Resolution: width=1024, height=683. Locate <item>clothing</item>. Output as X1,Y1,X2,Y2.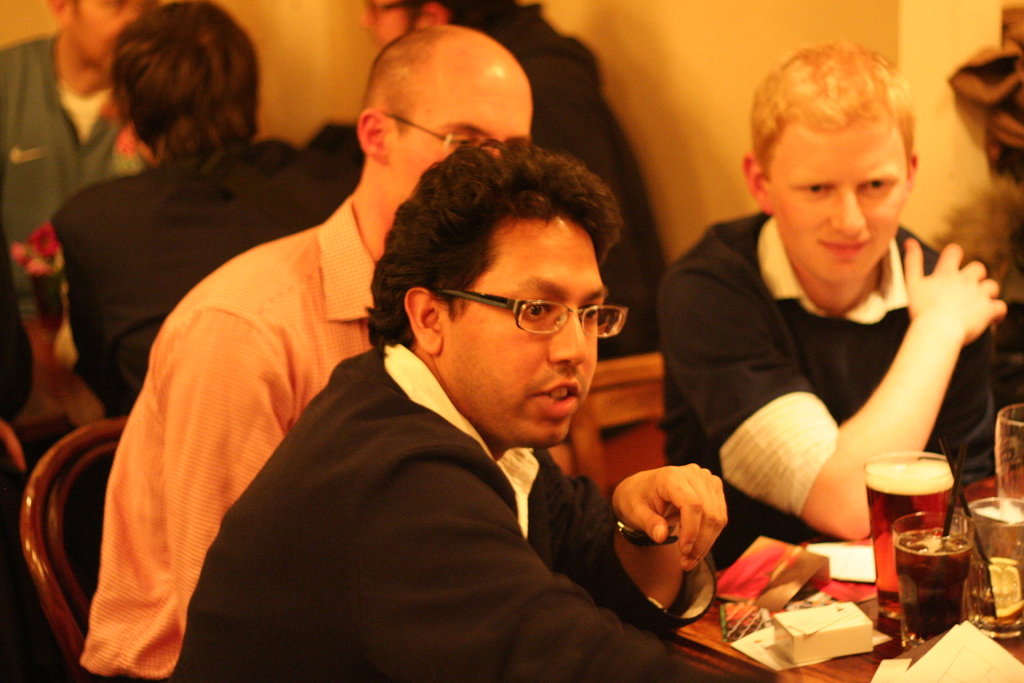
0,26,150,304.
